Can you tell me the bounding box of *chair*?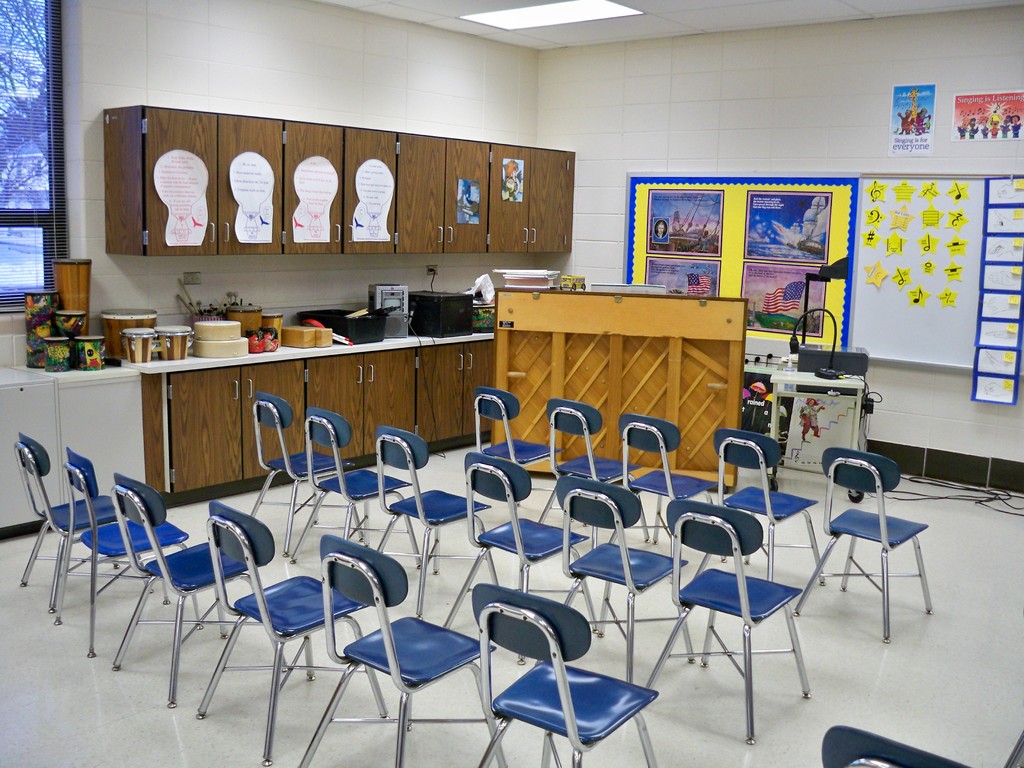
x1=54, y1=447, x2=193, y2=654.
